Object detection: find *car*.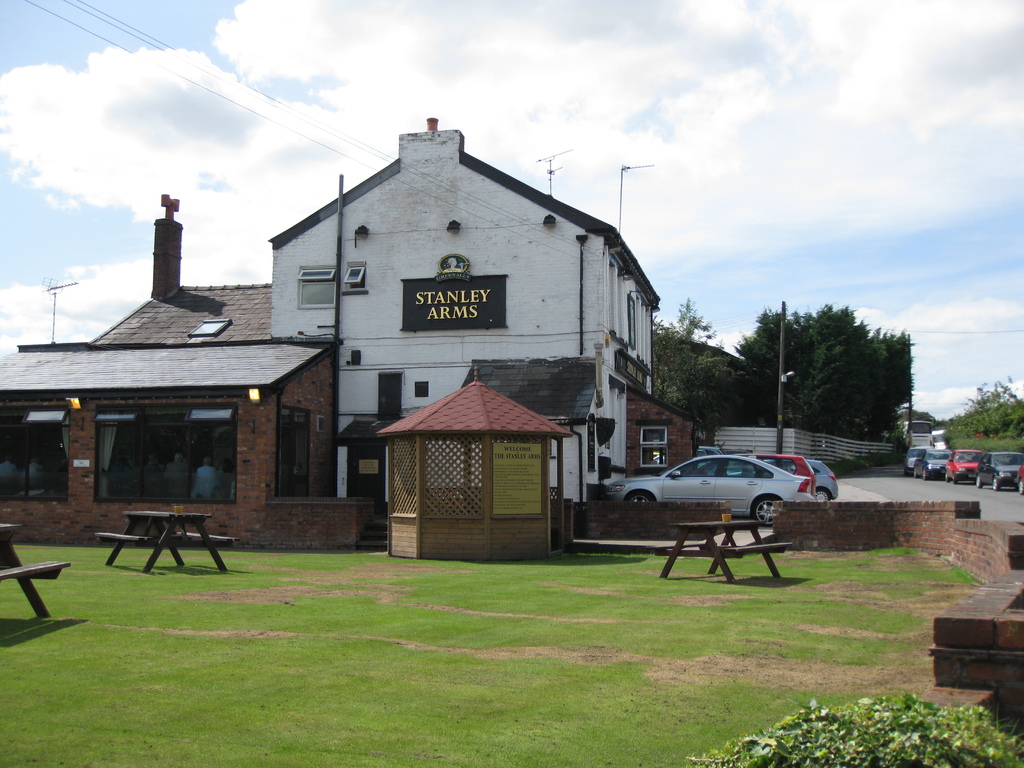
region(610, 454, 808, 524).
